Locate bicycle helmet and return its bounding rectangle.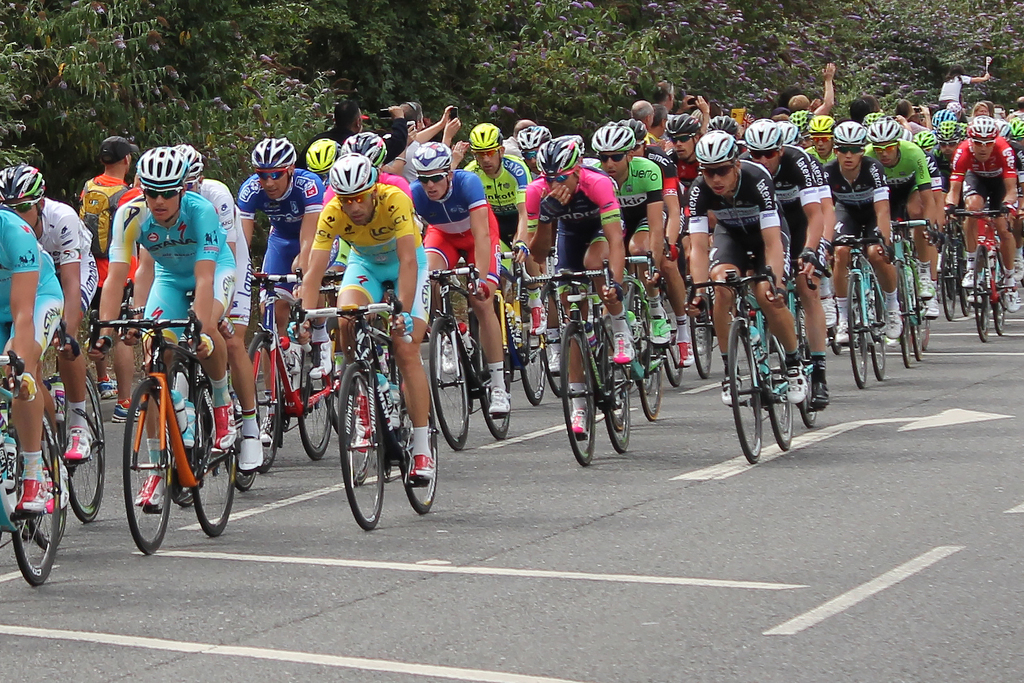
<region>134, 150, 187, 190</region>.
